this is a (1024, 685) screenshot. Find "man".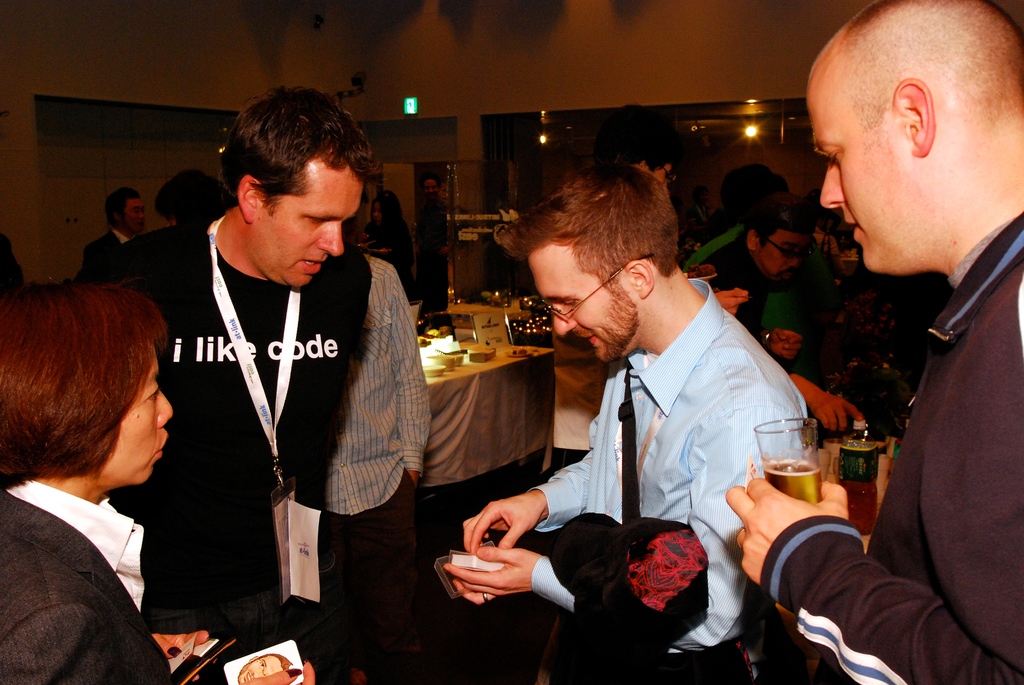
Bounding box: <bbox>723, 0, 1023, 684</bbox>.
